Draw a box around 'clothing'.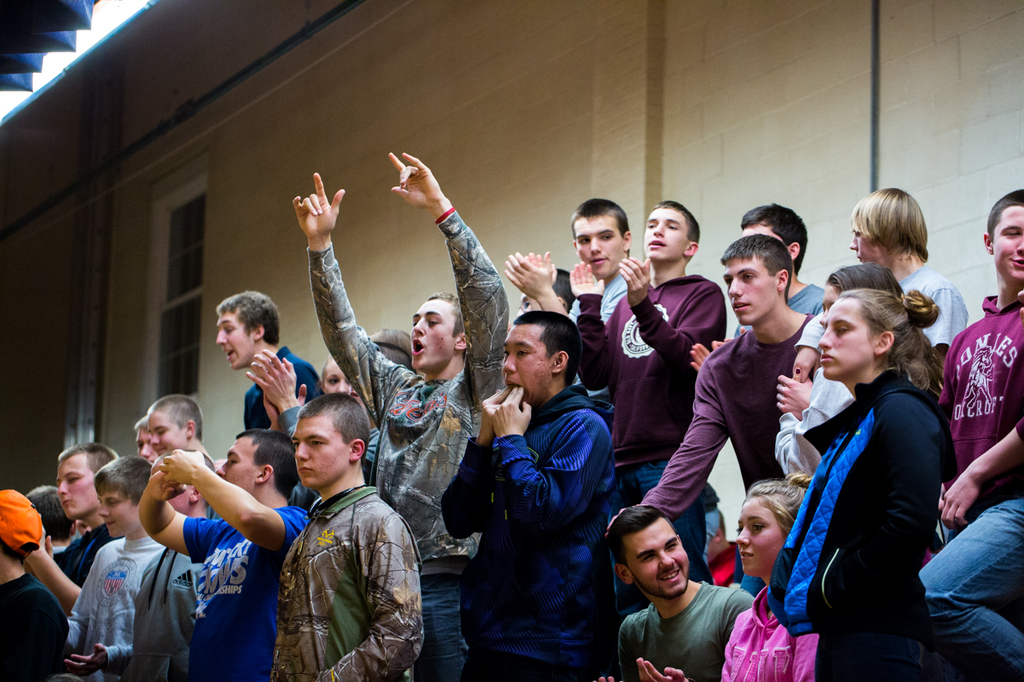
(772, 342, 957, 667).
